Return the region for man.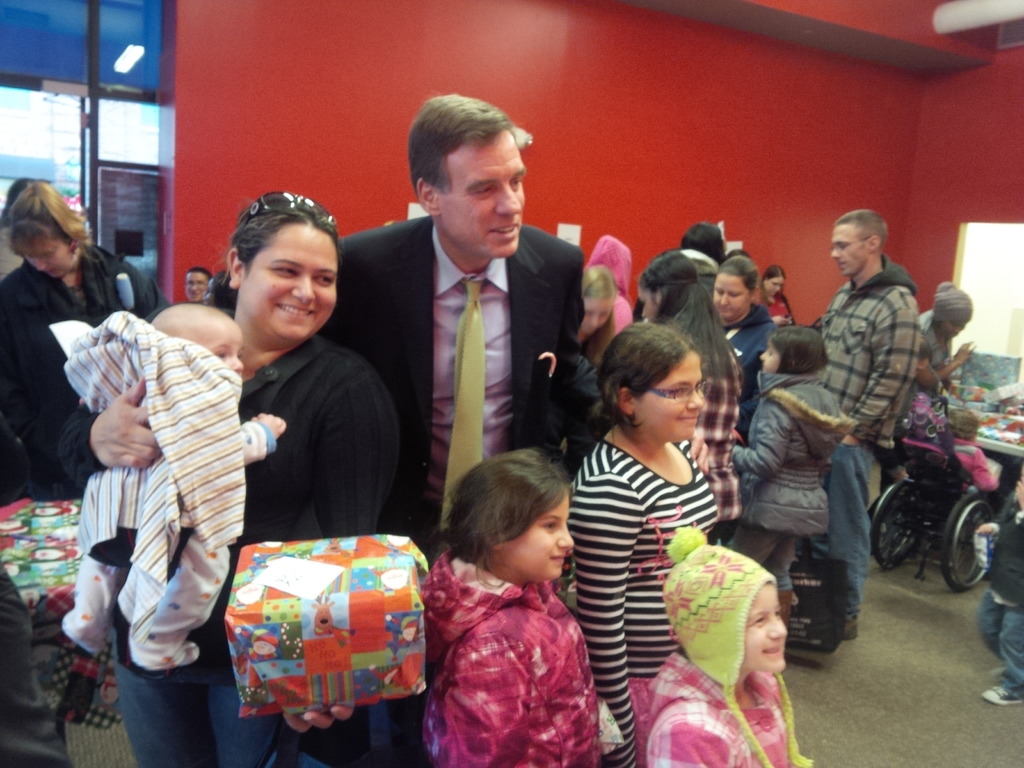
select_region(805, 212, 920, 635).
